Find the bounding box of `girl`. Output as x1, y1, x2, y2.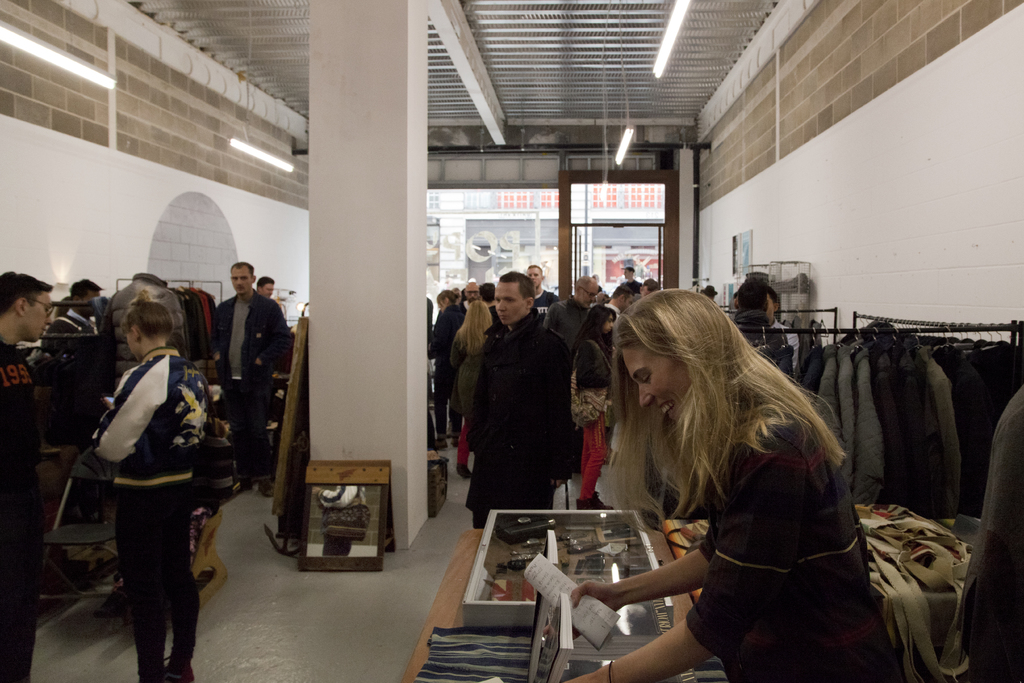
87, 298, 205, 682.
